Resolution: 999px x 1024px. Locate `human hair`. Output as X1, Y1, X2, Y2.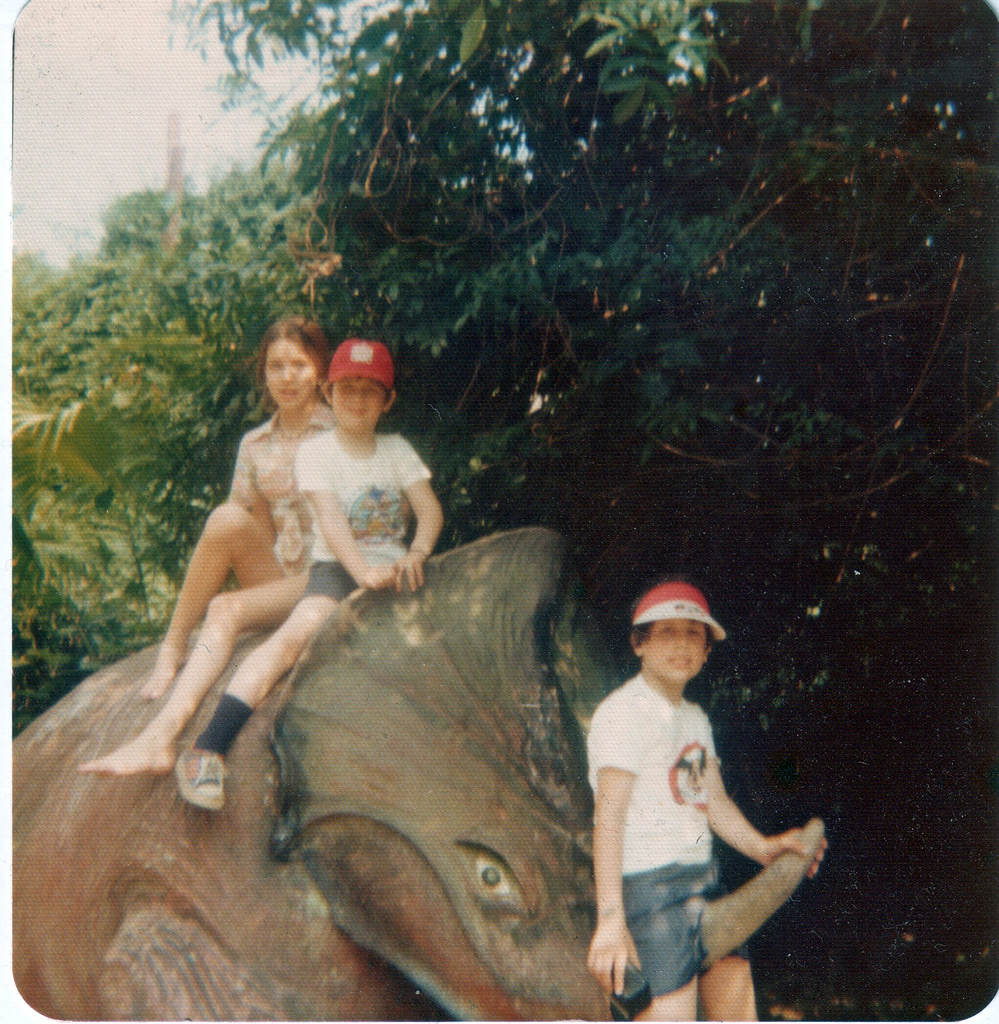
250, 311, 337, 386.
